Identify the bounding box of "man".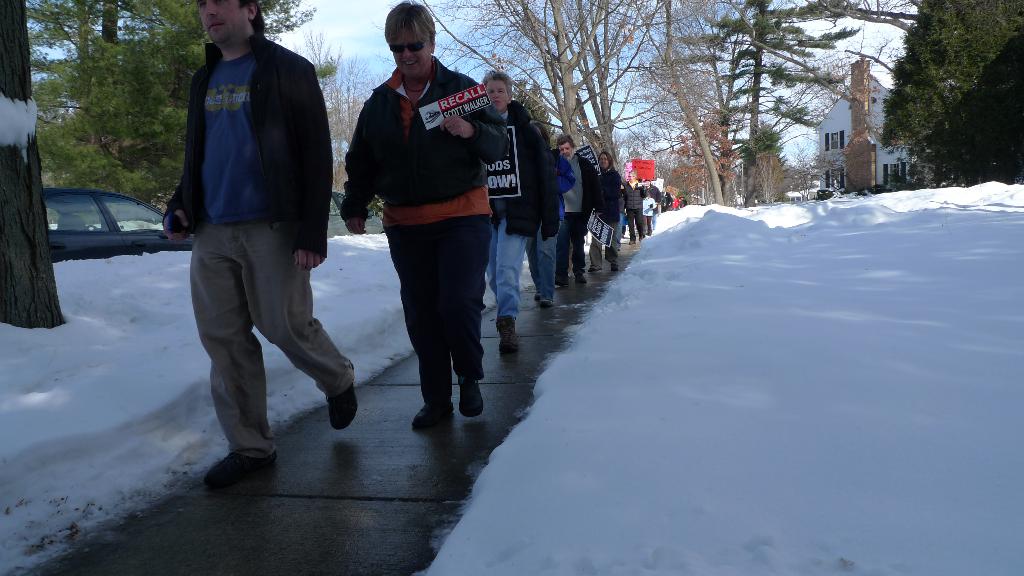
bbox=[151, 9, 342, 474].
